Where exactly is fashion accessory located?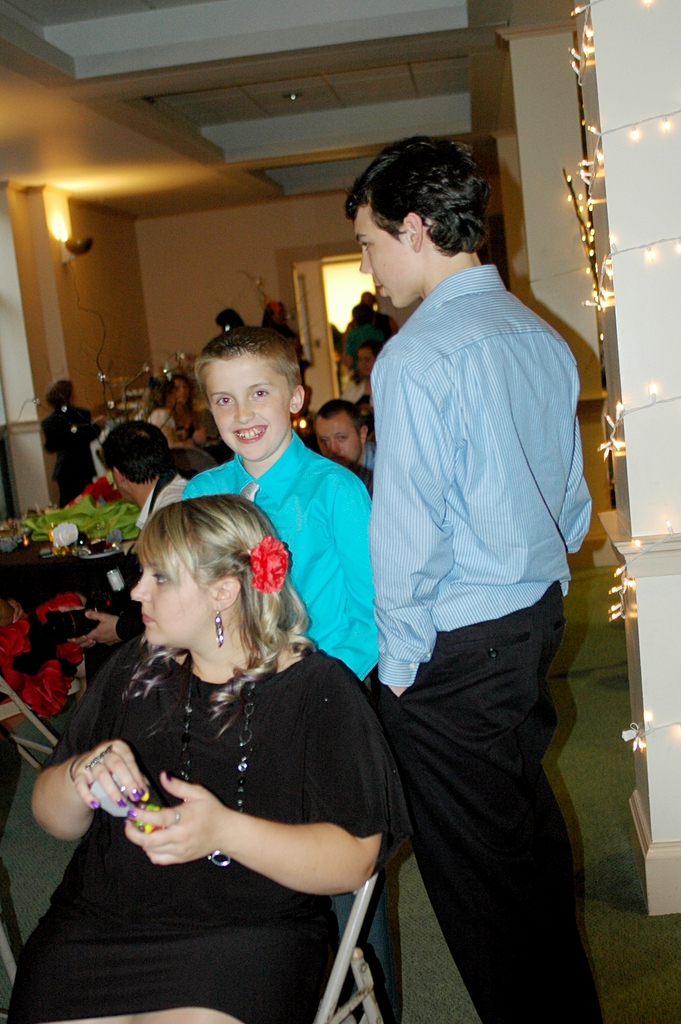
Its bounding box is rect(89, 796, 99, 810).
